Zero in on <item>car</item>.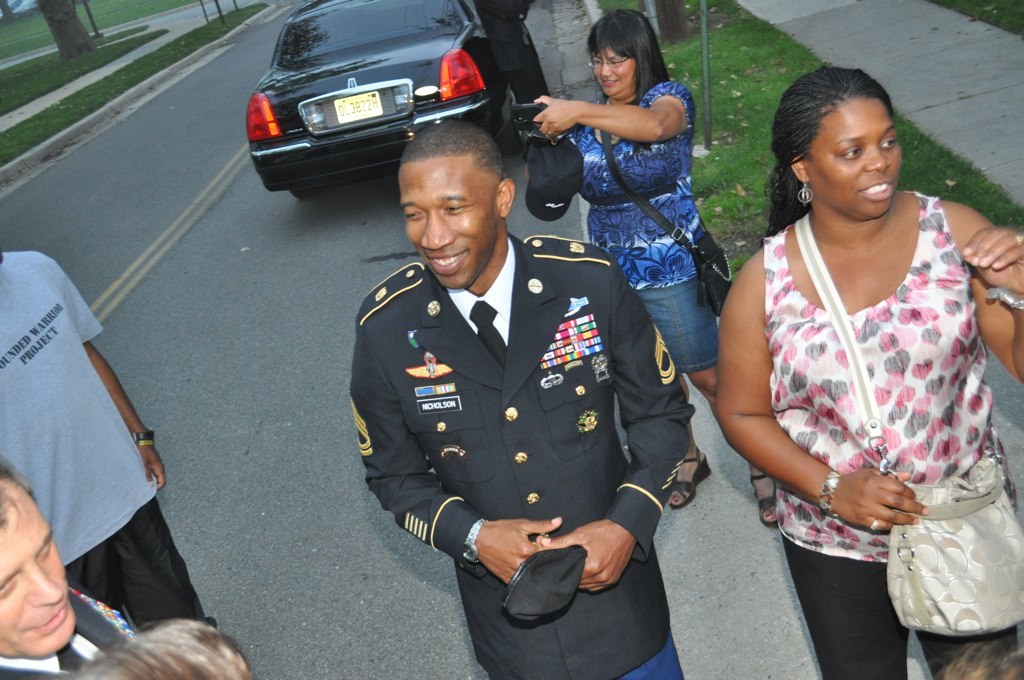
Zeroed in: detection(231, 0, 544, 205).
